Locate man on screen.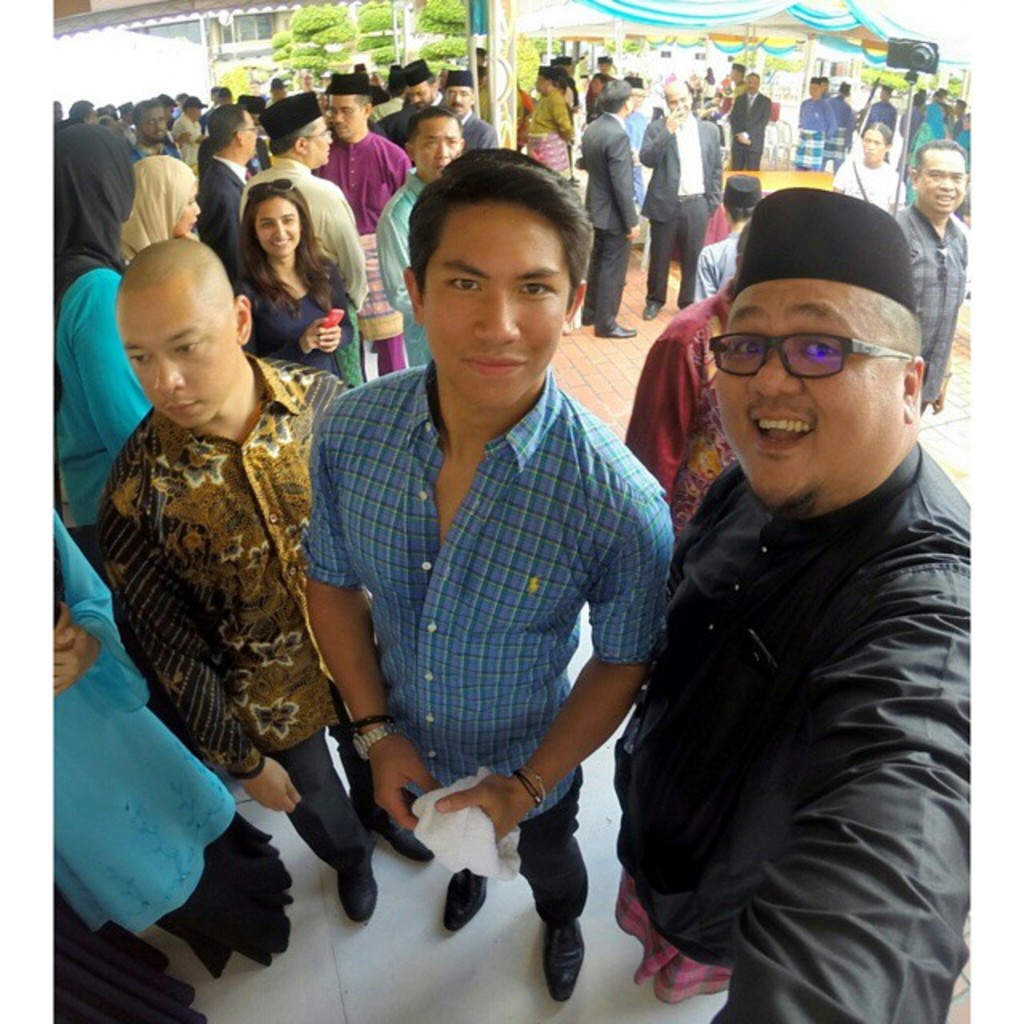
On screen at Rect(70, 98, 96, 123).
